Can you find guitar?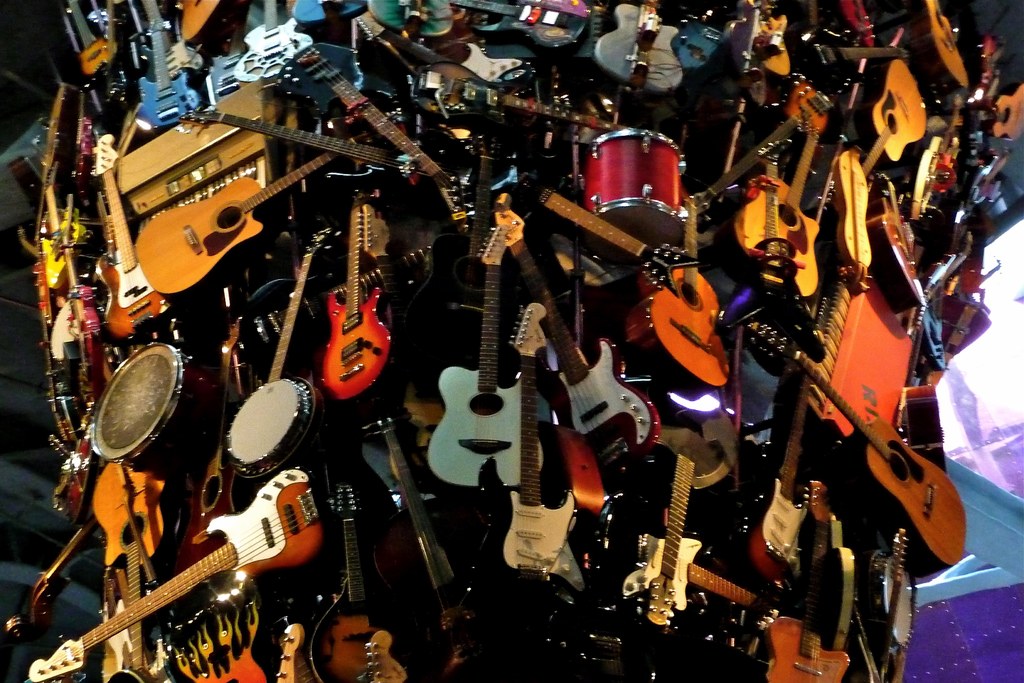
Yes, bounding box: 618 530 796 610.
